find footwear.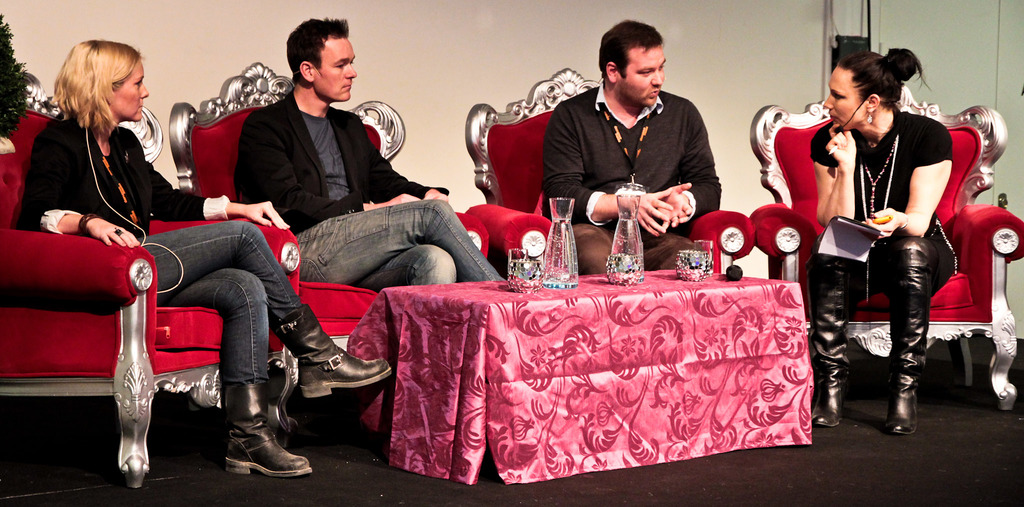
[left=226, top=376, right=308, bottom=473].
